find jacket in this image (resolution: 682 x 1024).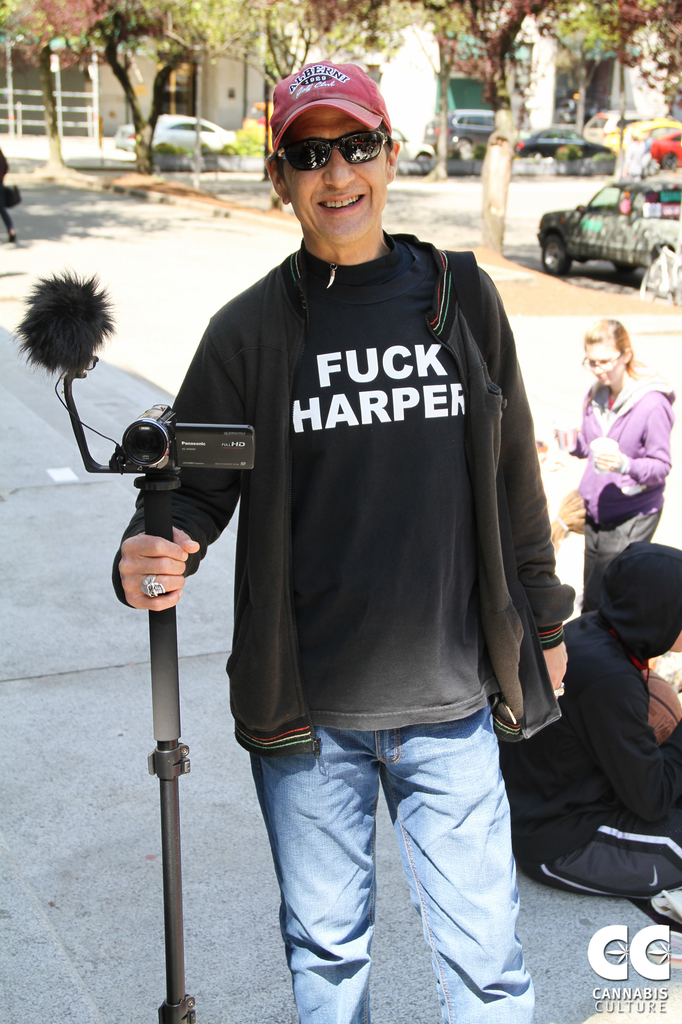
<bbox>212, 200, 551, 756</bbox>.
